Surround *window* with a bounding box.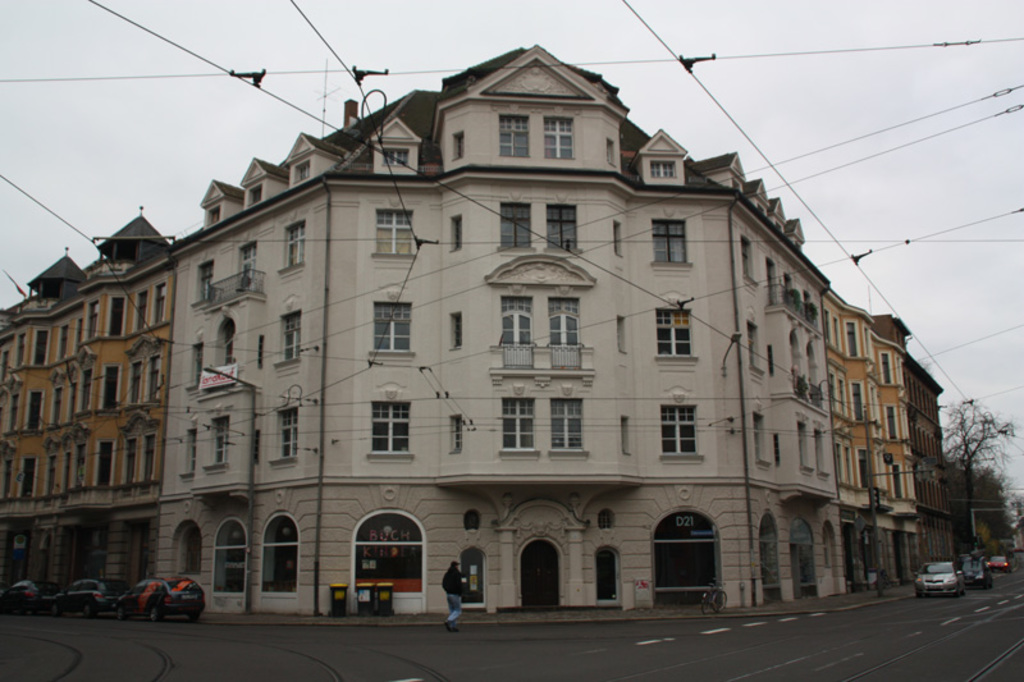
[200,197,220,224].
